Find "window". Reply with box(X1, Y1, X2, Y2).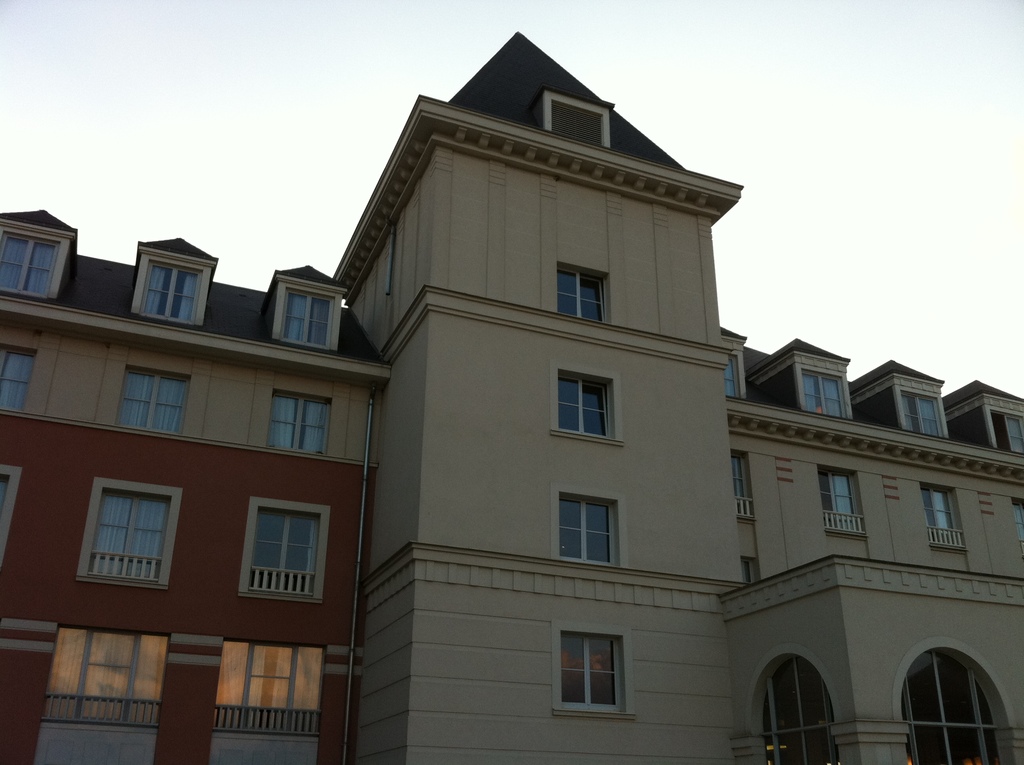
box(543, 91, 616, 154).
